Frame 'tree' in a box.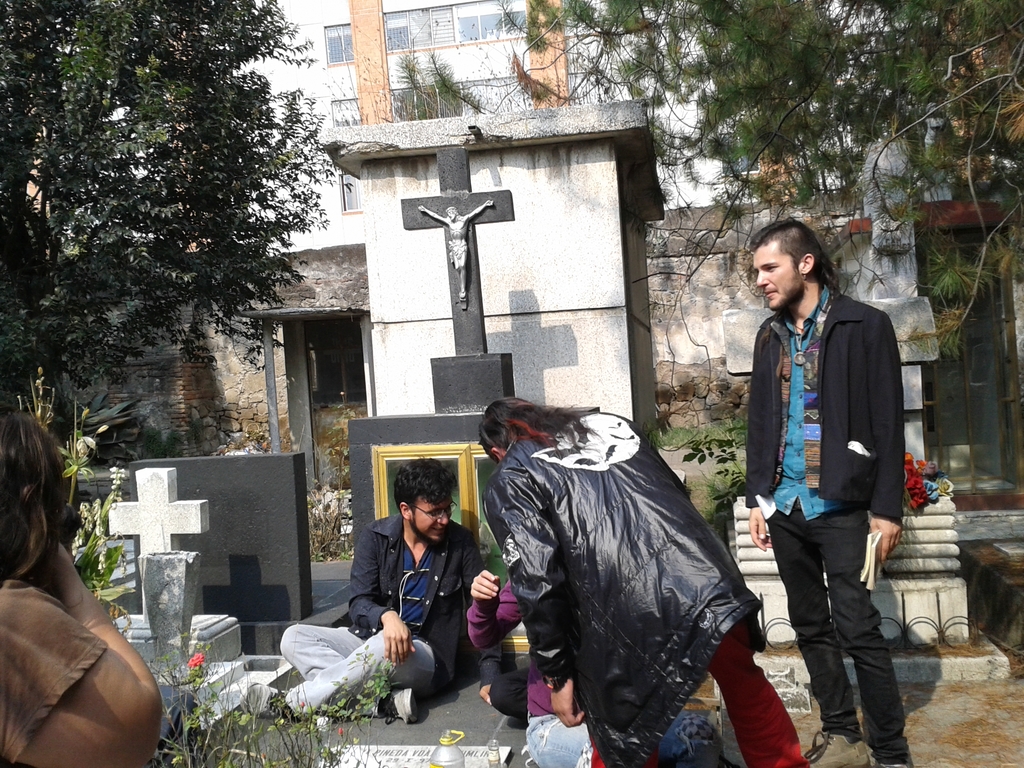
rect(0, 0, 358, 476).
